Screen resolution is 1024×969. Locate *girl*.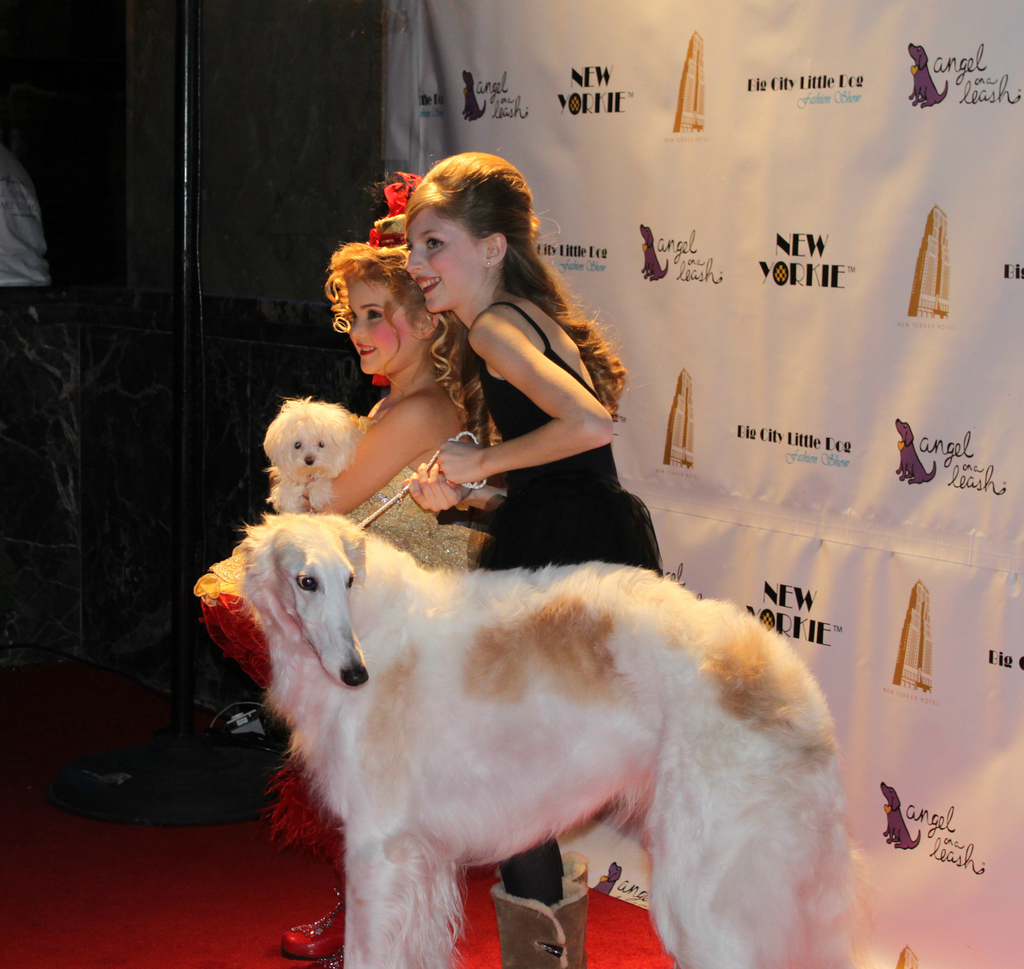
[407, 156, 664, 968].
